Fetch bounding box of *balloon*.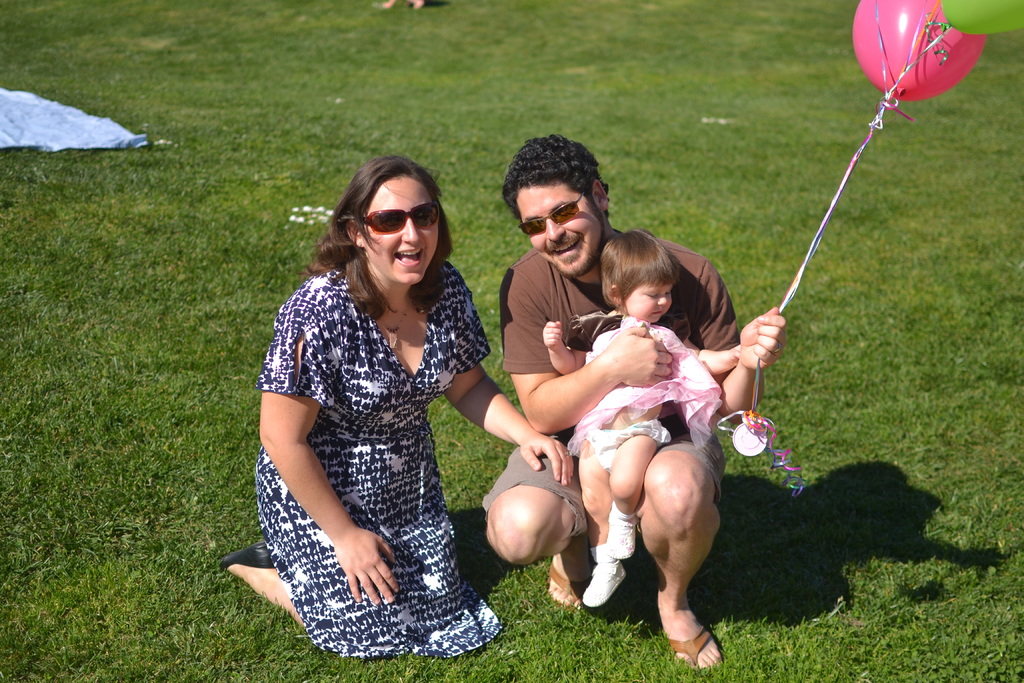
Bbox: 940 0 1023 38.
